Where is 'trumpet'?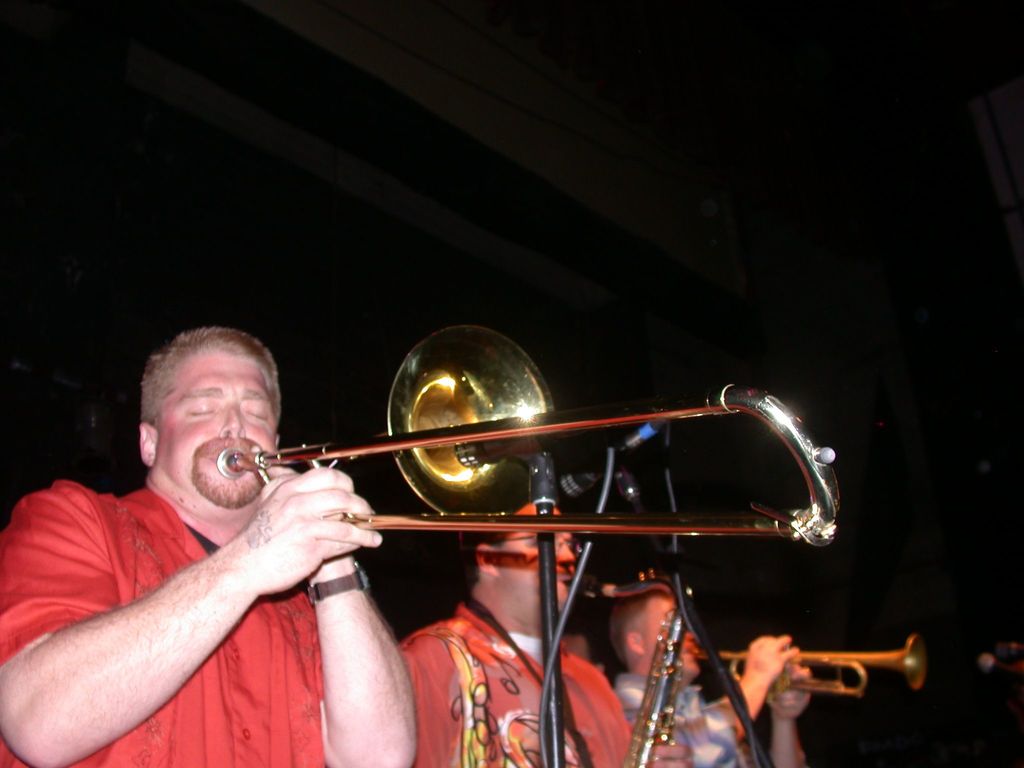
l=216, t=324, r=840, b=548.
